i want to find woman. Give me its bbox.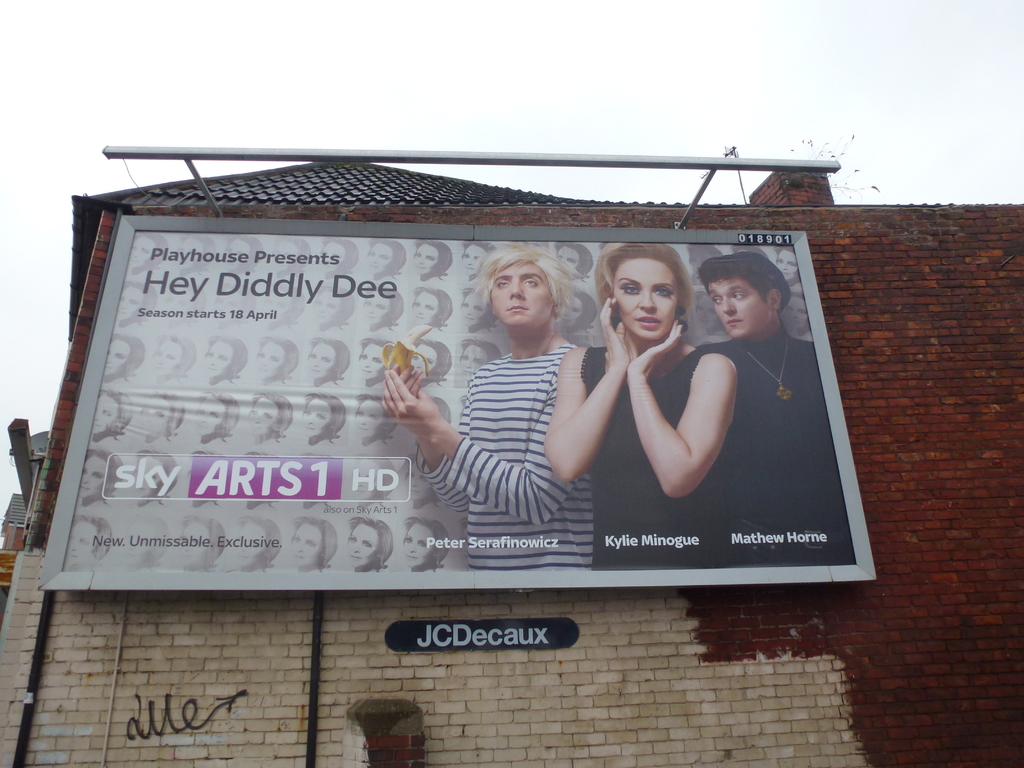
317:234:362:280.
